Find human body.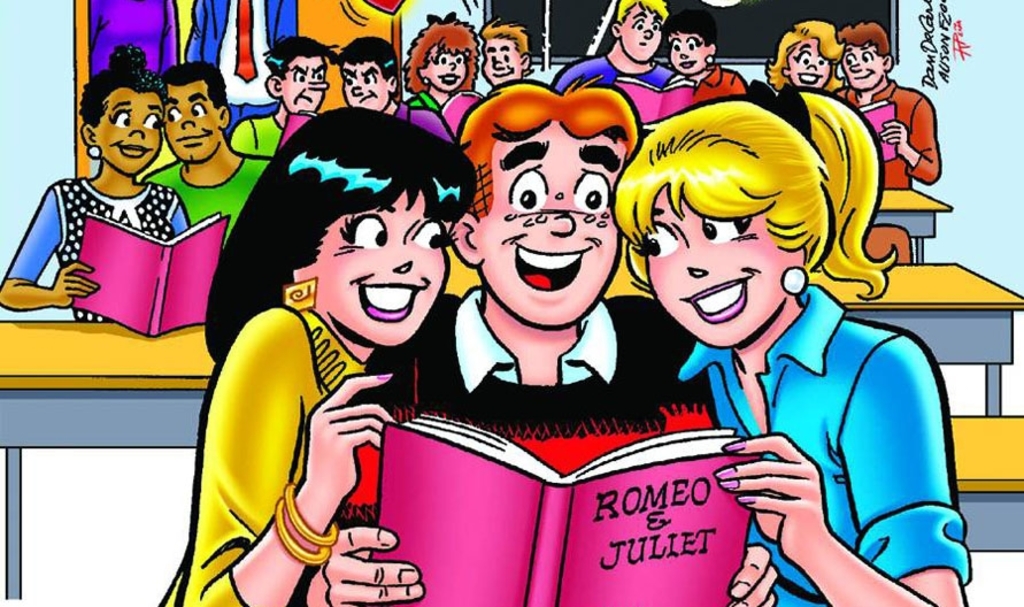
[x1=144, y1=61, x2=274, y2=258].
